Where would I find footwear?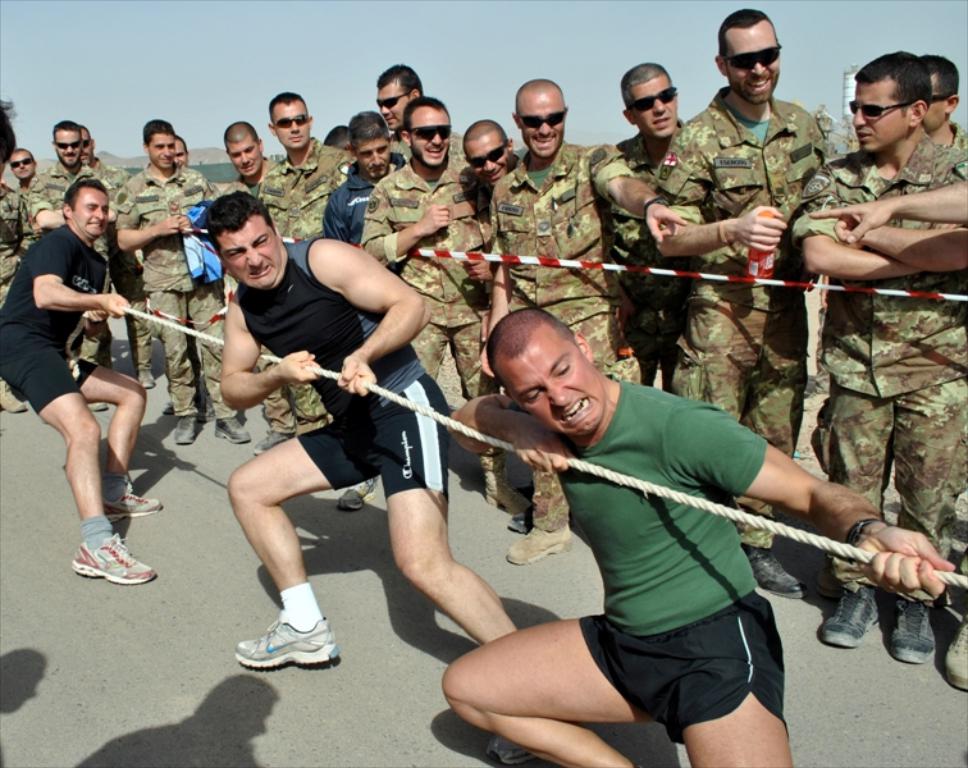
At select_region(234, 608, 337, 668).
